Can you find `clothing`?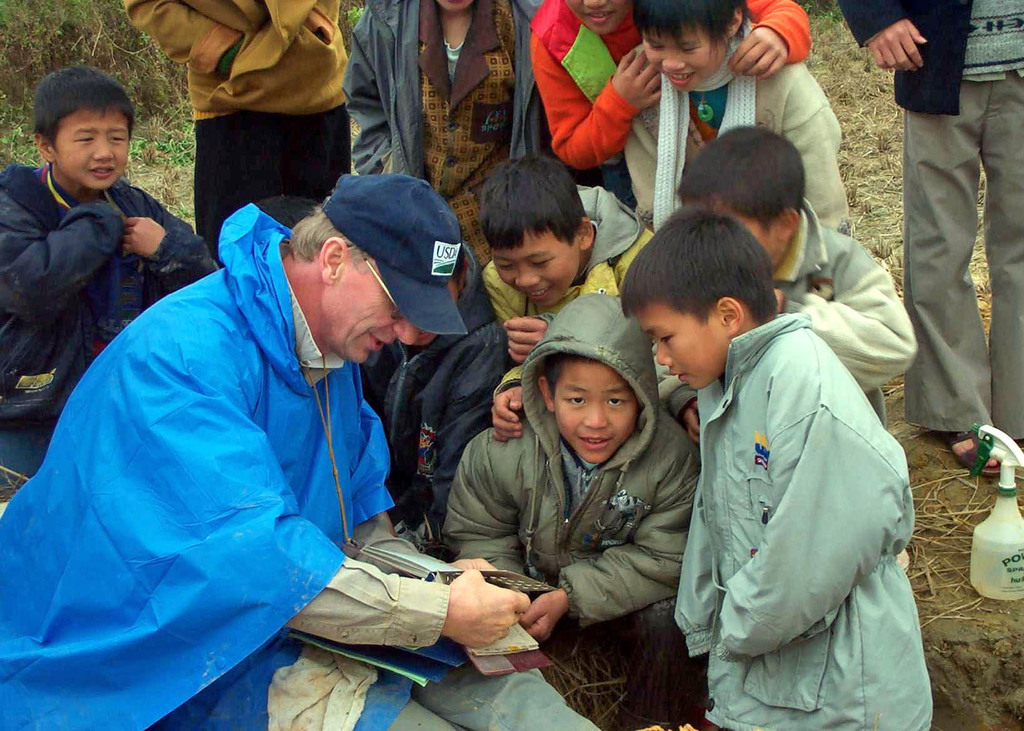
Yes, bounding box: <box>478,184,653,402</box>.
